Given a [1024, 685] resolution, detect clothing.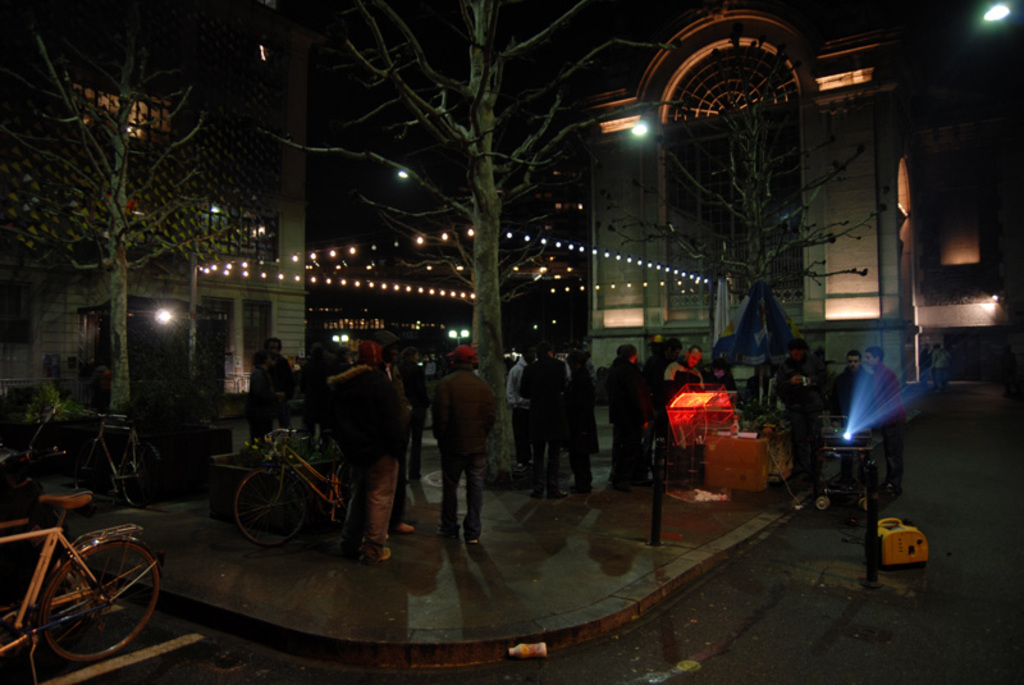
869 361 905 496.
